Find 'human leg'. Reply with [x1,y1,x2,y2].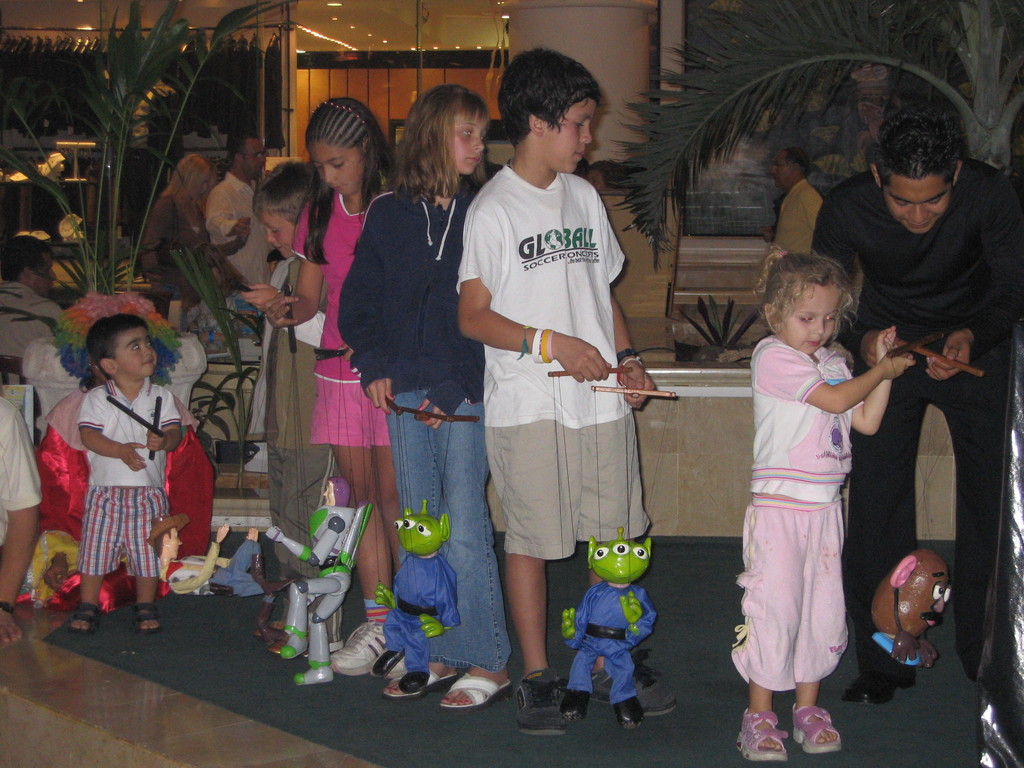
[117,483,164,636].
